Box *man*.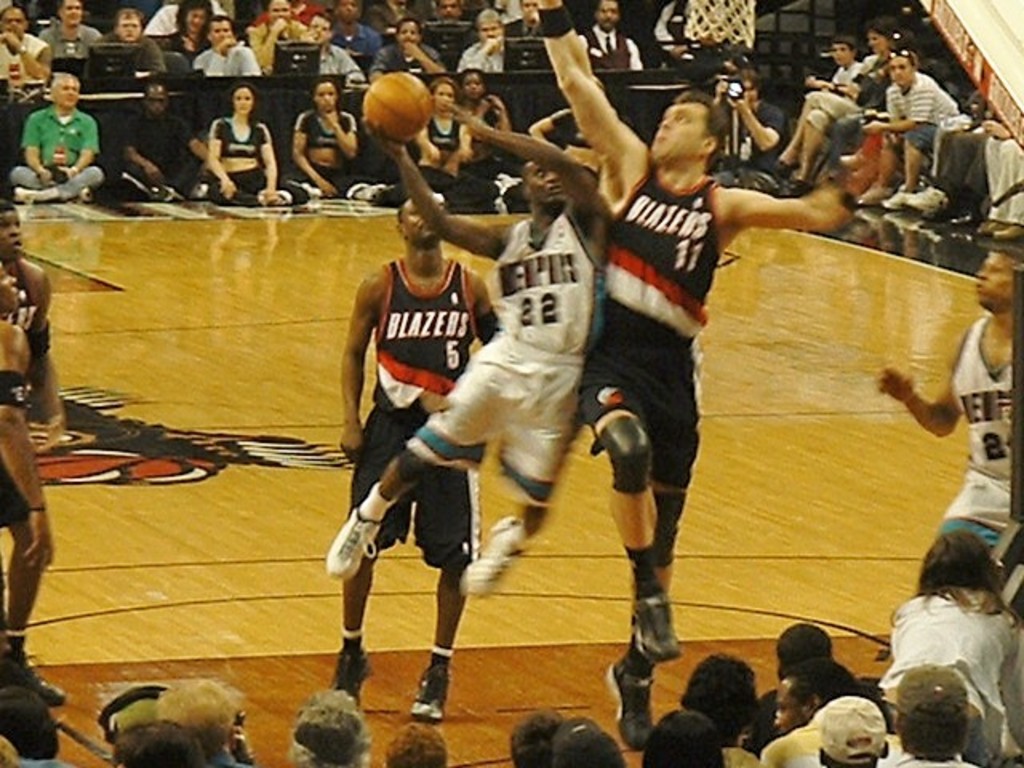
(365, 0, 419, 32).
